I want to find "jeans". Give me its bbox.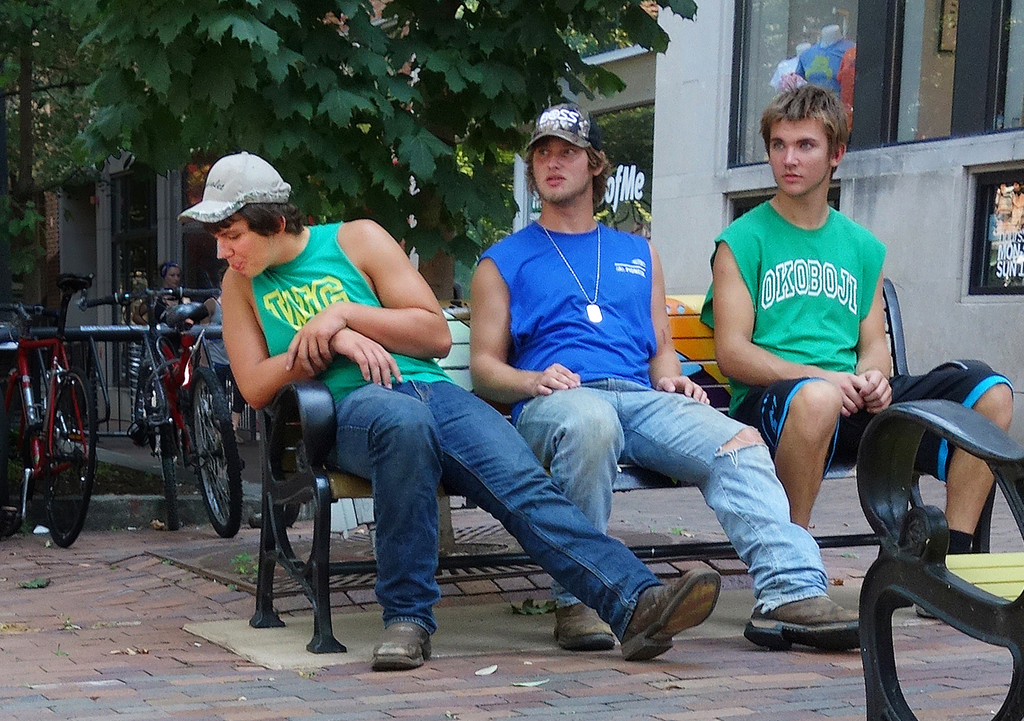
[x1=497, y1=367, x2=840, y2=601].
